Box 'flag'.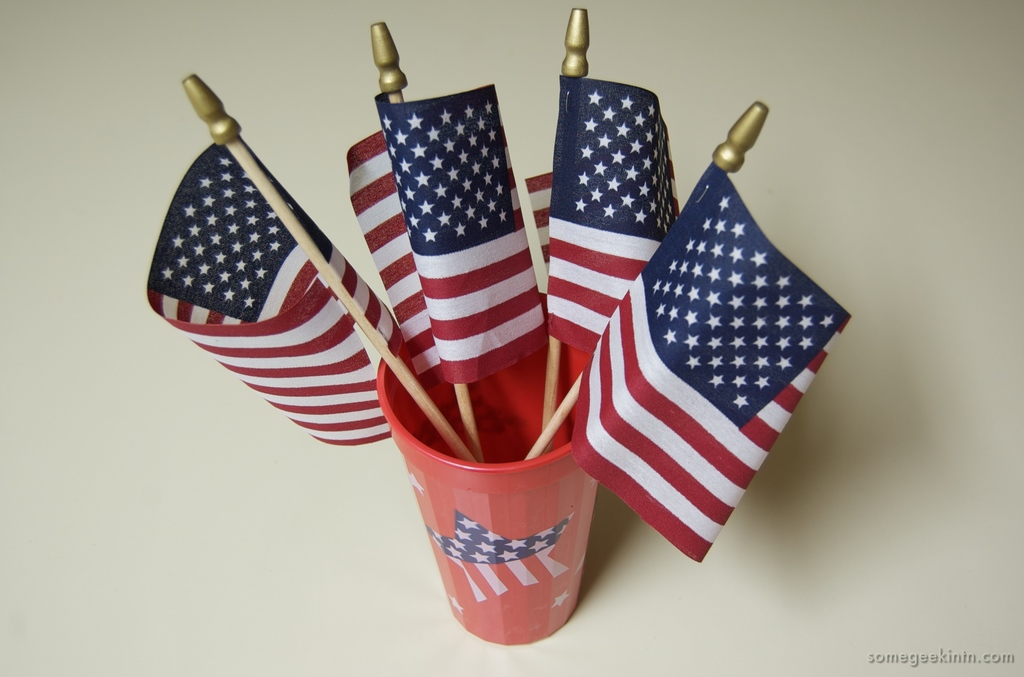
(left=146, top=136, right=402, bottom=442).
